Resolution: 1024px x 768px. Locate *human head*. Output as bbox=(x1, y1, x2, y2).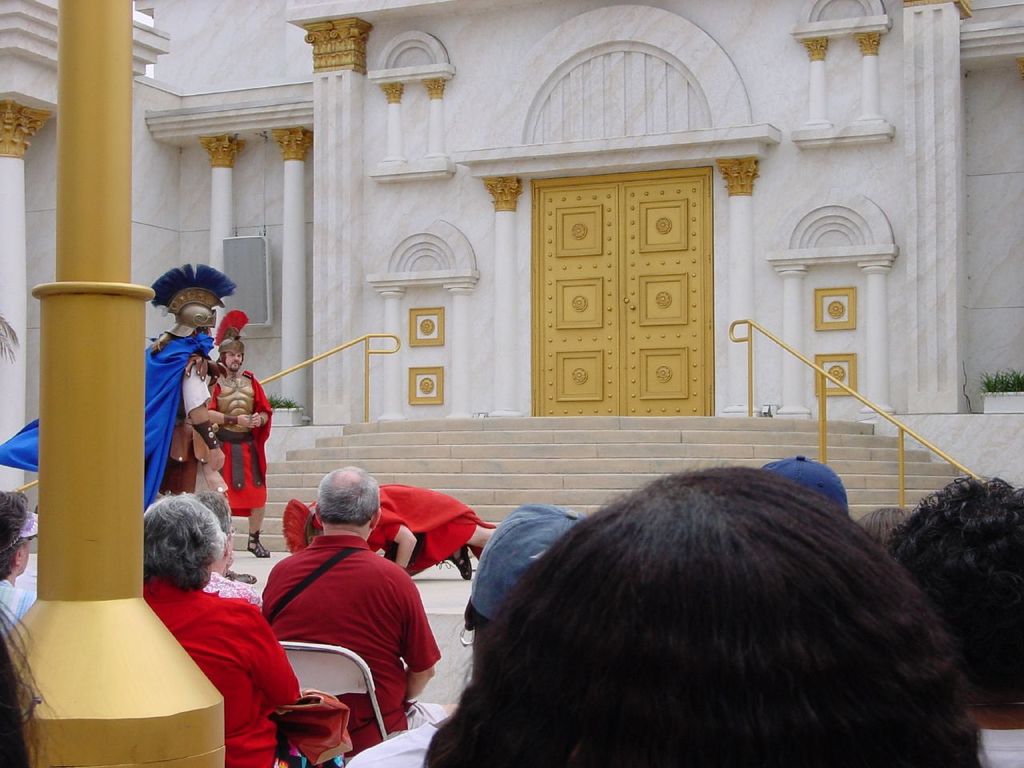
bbox=(301, 510, 322, 543).
